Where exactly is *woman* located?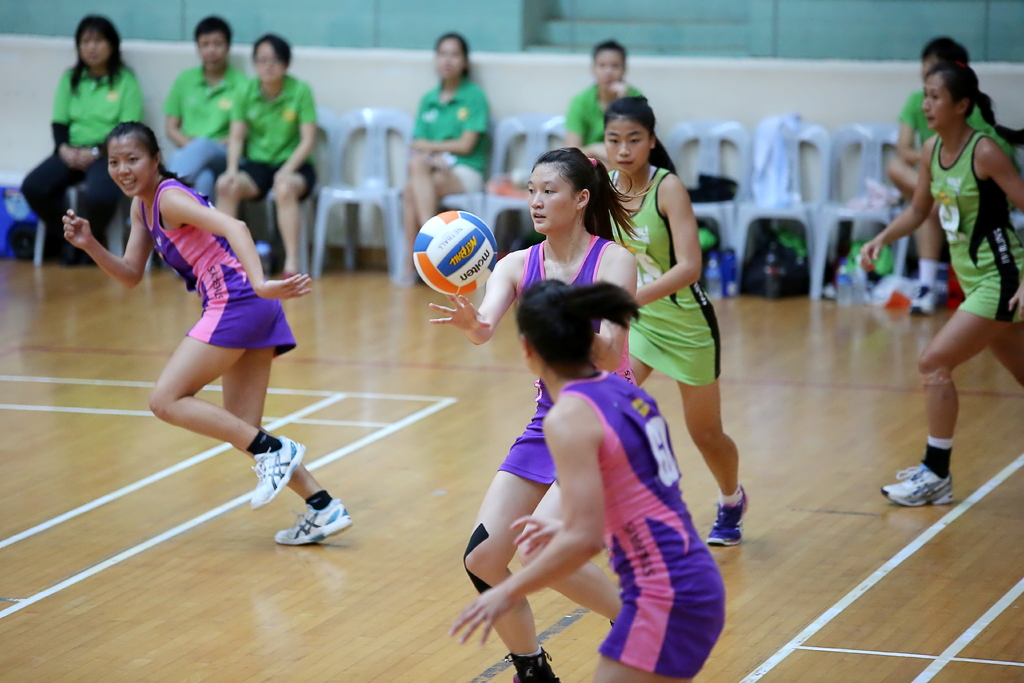
Its bounding box is pyautogui.locateOnScreen(429, 147, 659, 682).
